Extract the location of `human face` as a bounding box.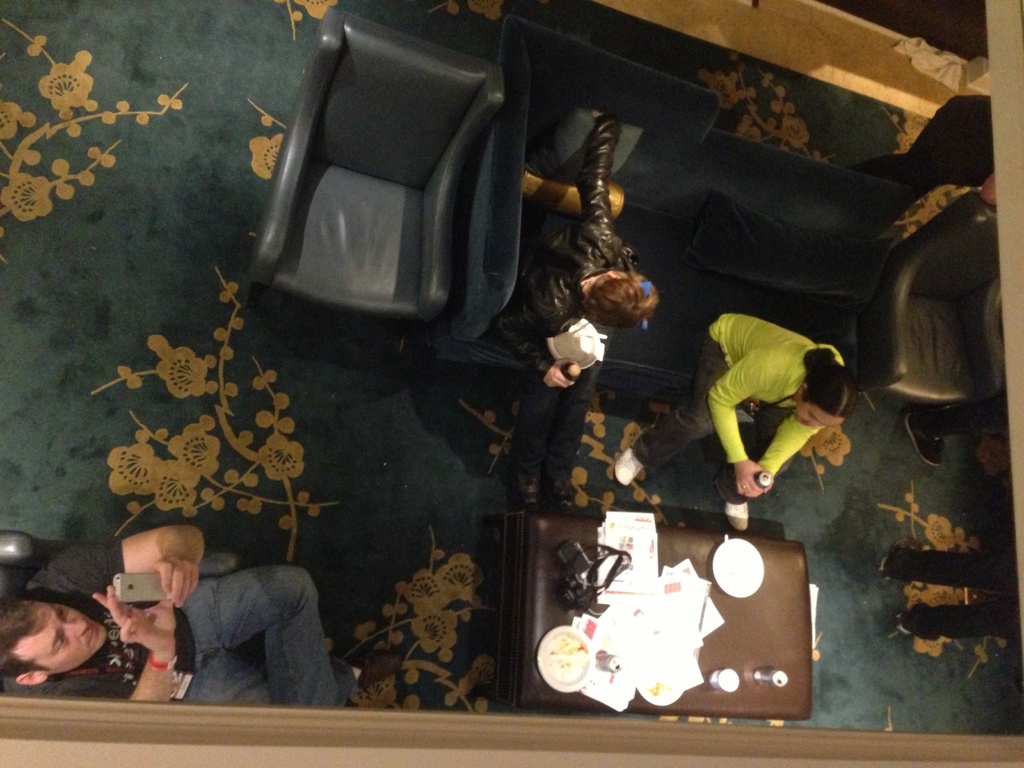
{"left": 796, "top": 409, "right": 844, "bottom": 431}.
